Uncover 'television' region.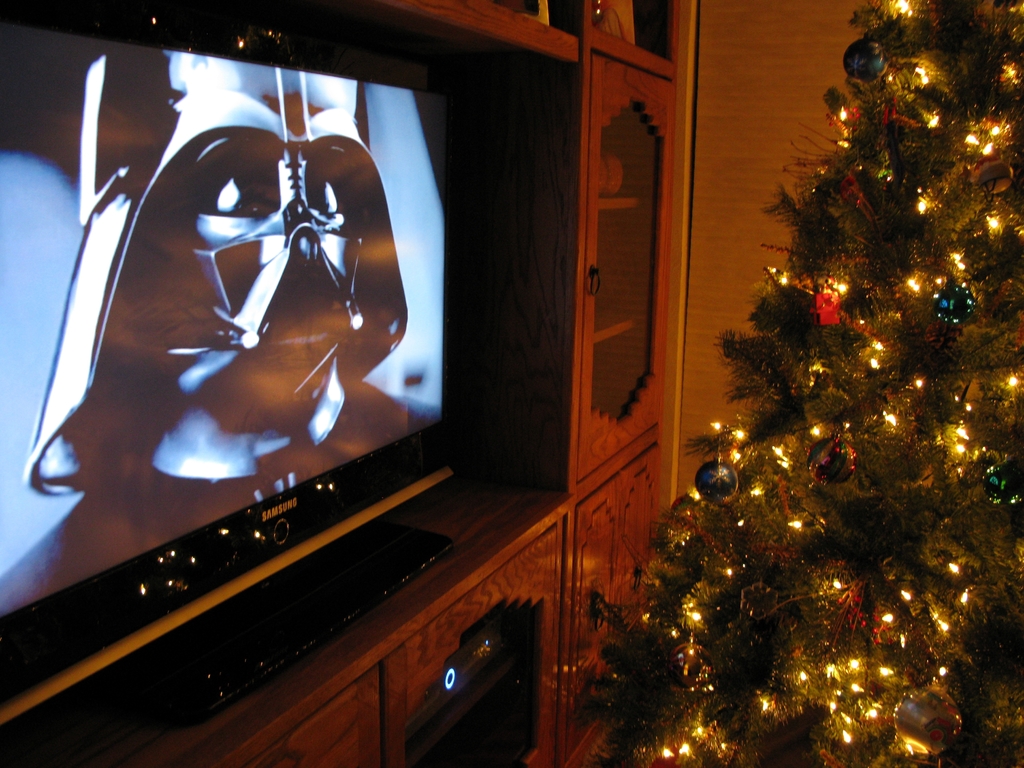
Uncovered: [0, 12, 456, 720].
